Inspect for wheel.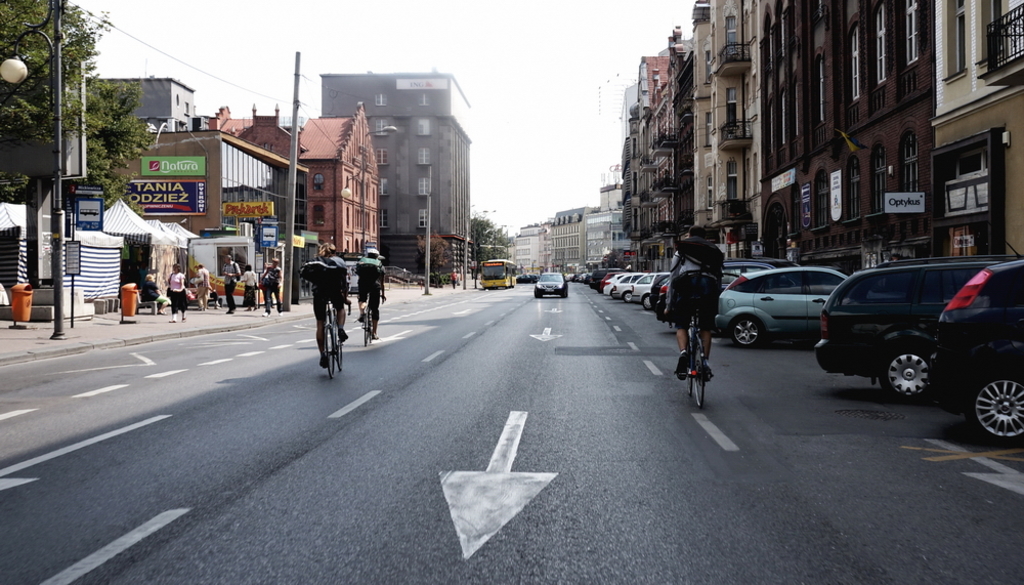
Inspection: 336,337,347,366.
